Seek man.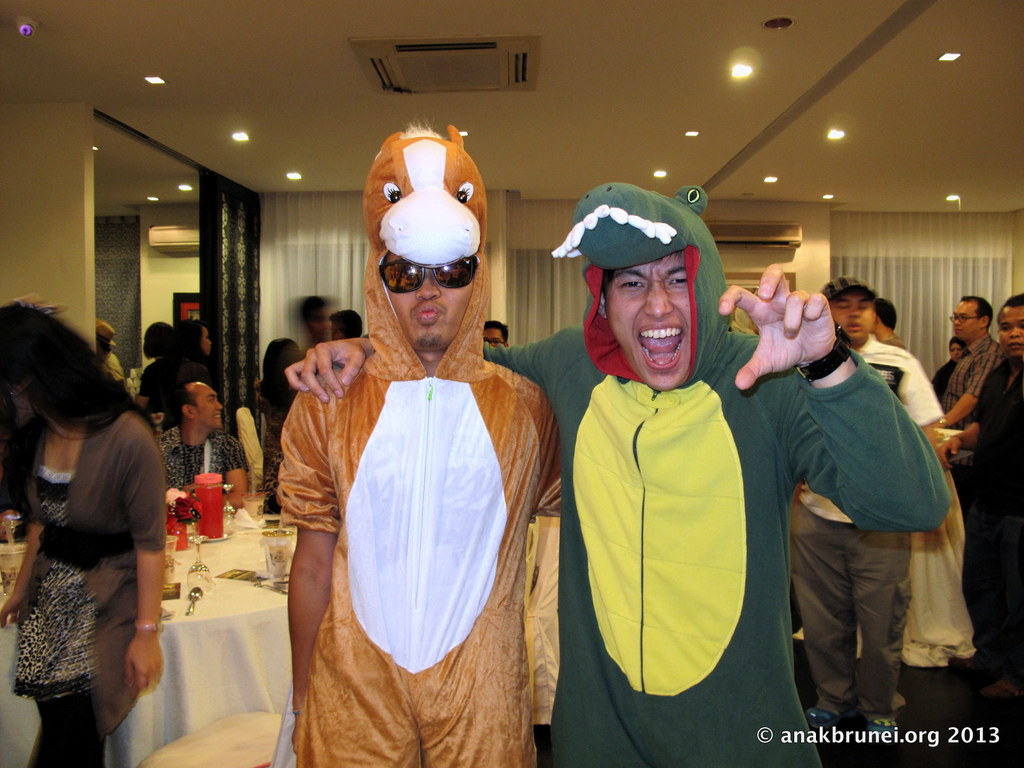
[left=870, top=300, right=908, bottom=347].
